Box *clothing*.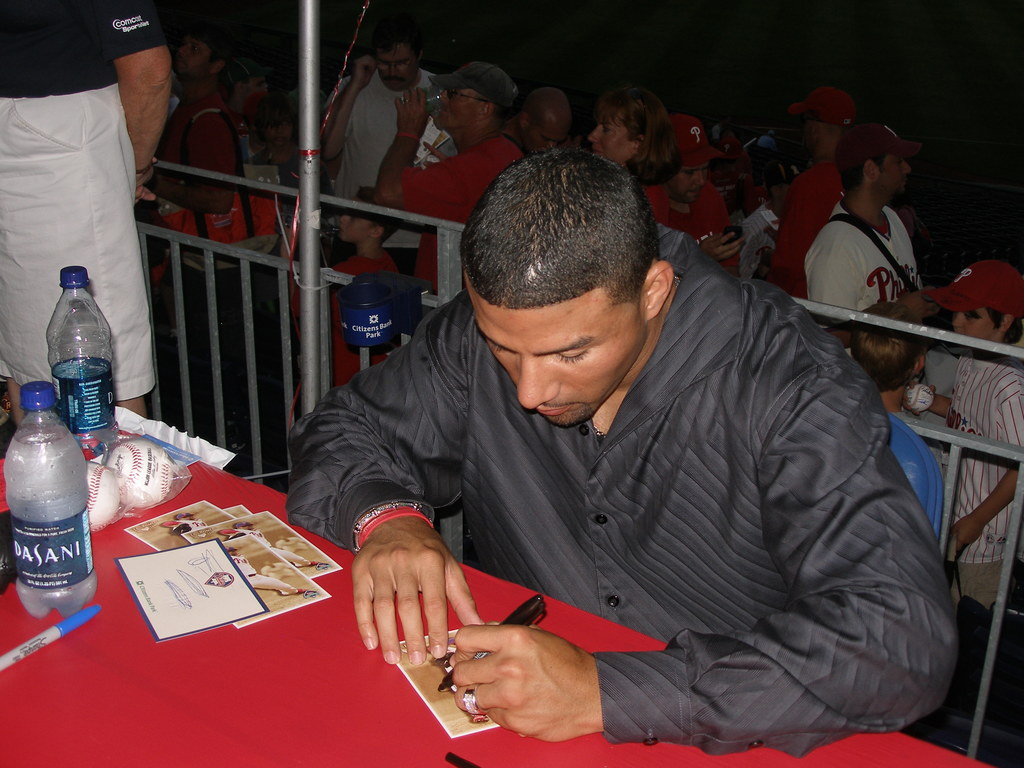
bbox(0, 0, 168, 403).
